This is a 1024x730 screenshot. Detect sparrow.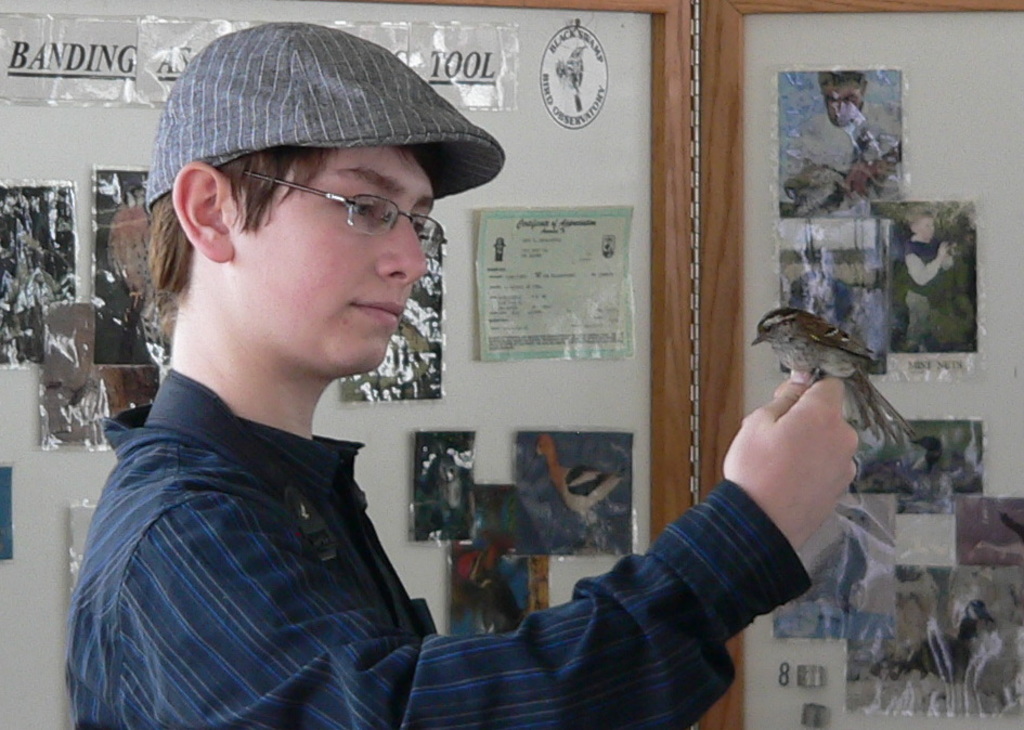
(left=750, top=311, right=923, bottom=442).
